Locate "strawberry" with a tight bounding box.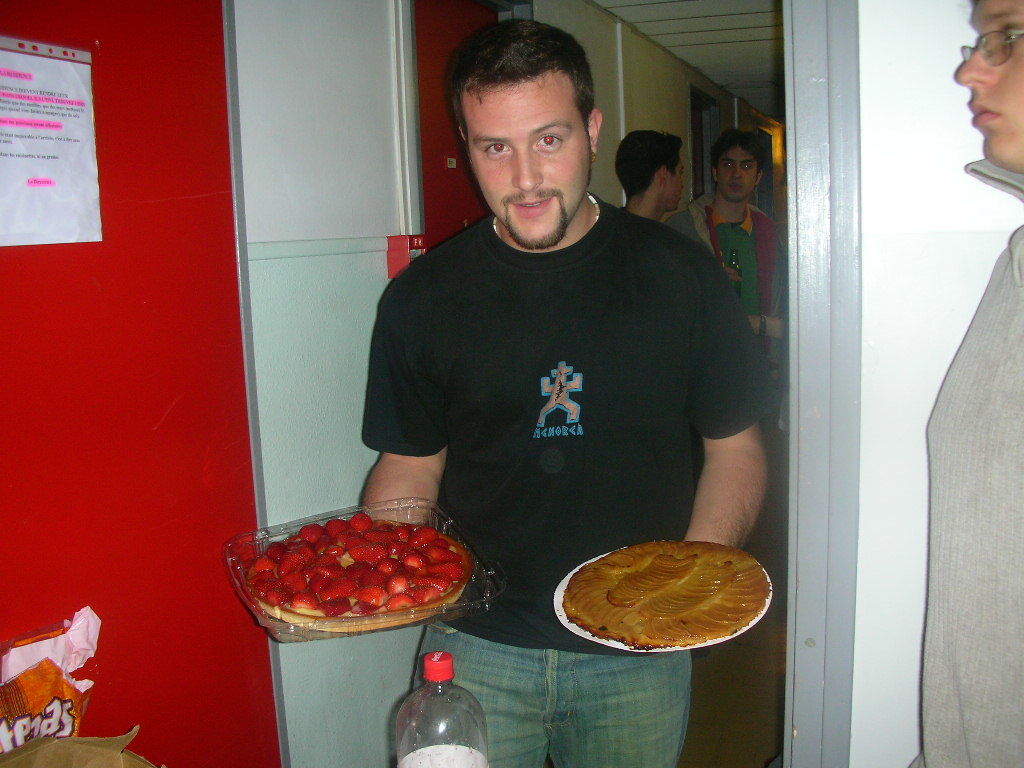
356,589,384,604.
